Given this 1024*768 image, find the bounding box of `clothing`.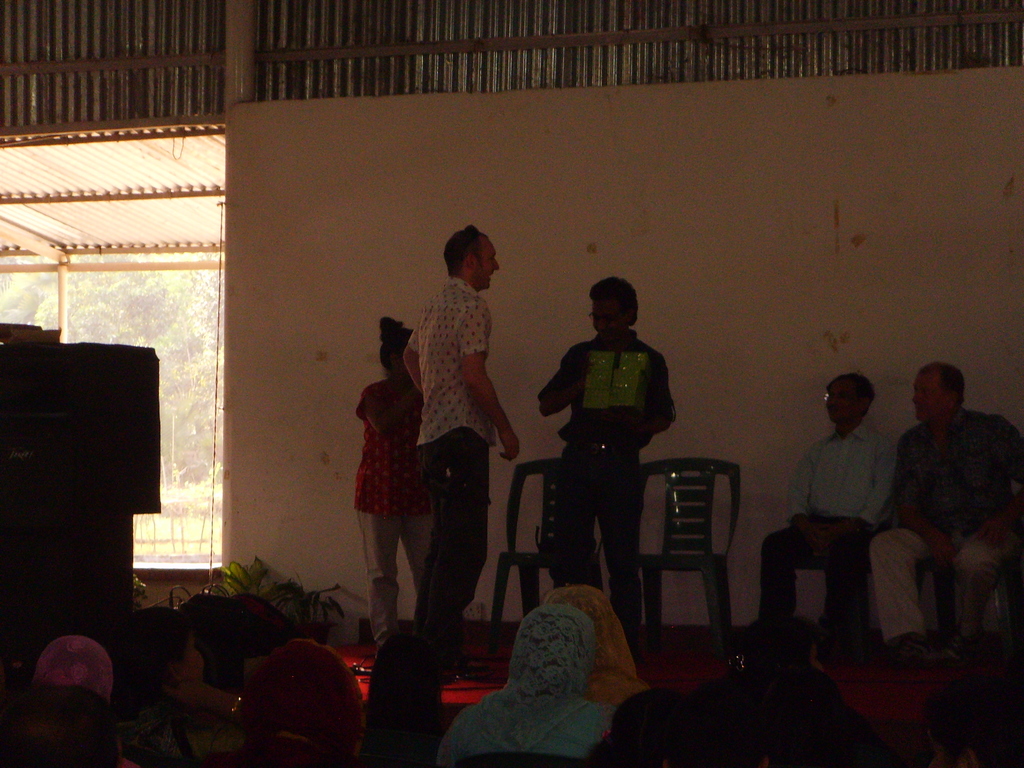
x1=351 y1=363 x2=396 y2=633.
